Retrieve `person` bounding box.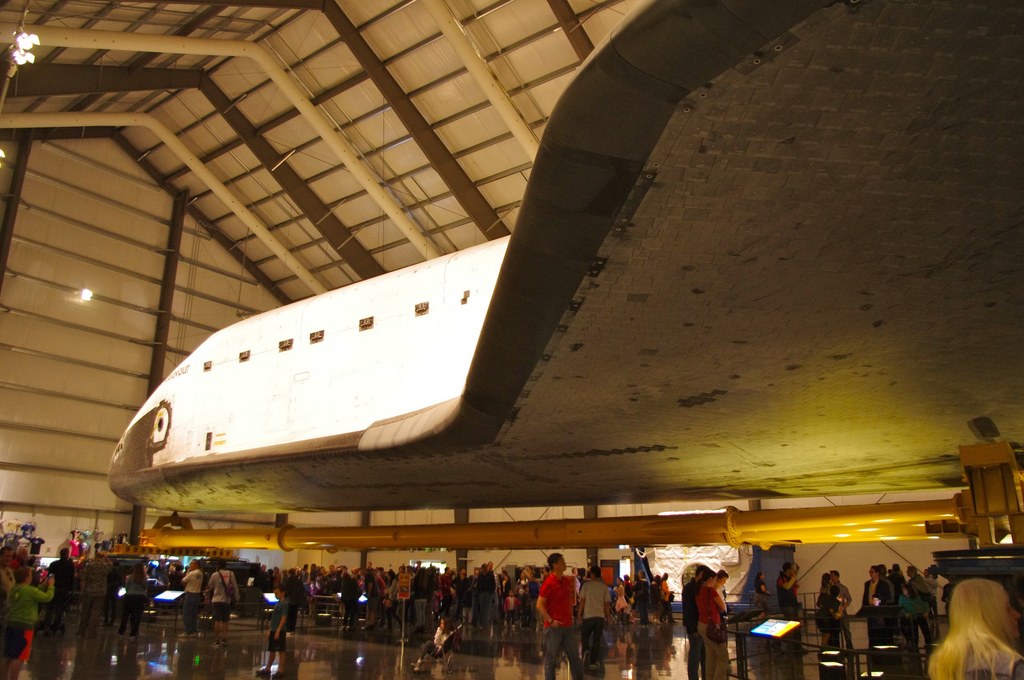
Bounding box: left=531, top=551, right=573, bottom=674.
